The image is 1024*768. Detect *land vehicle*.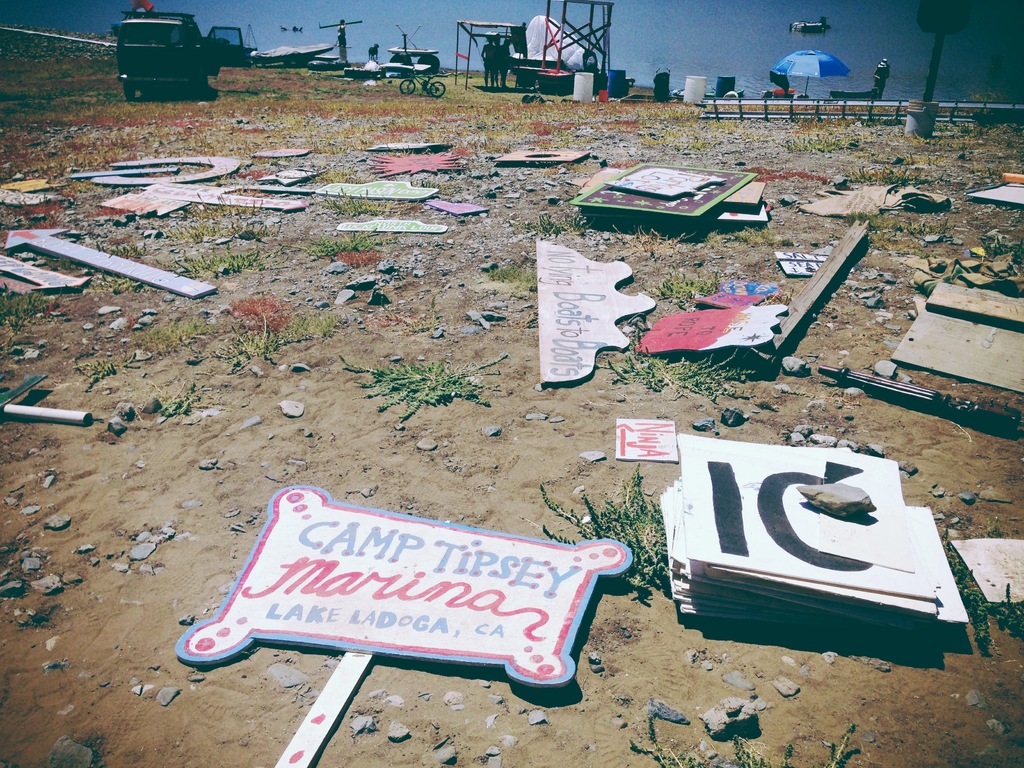
Detection: rect(397, 63, 447, 100).
